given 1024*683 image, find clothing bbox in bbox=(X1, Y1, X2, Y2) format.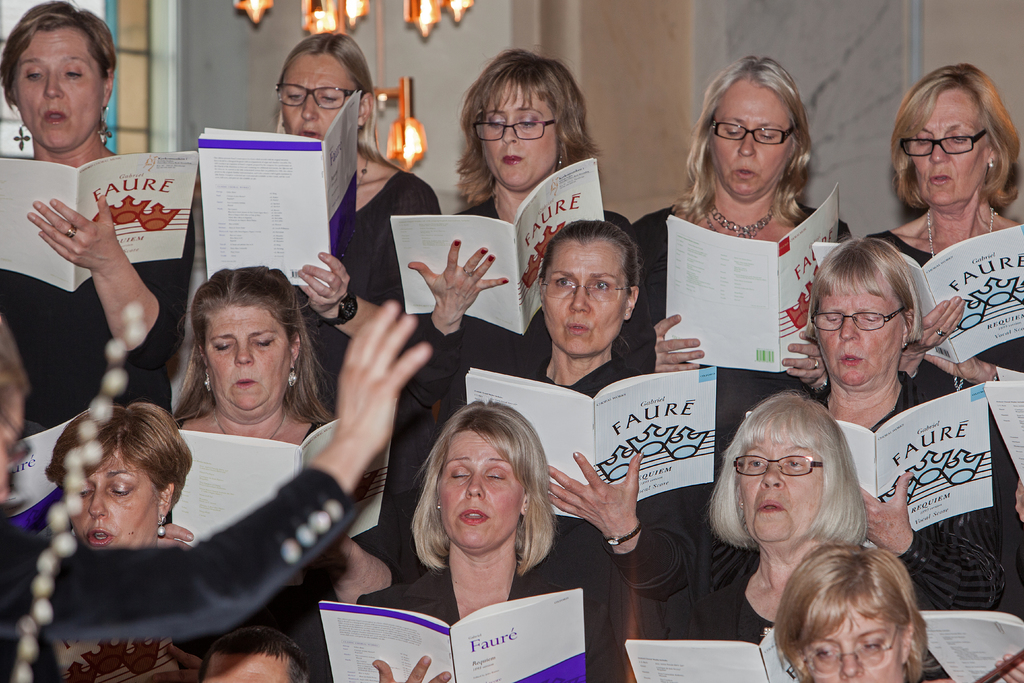
bbox=(664, 550, 1009, 641).
